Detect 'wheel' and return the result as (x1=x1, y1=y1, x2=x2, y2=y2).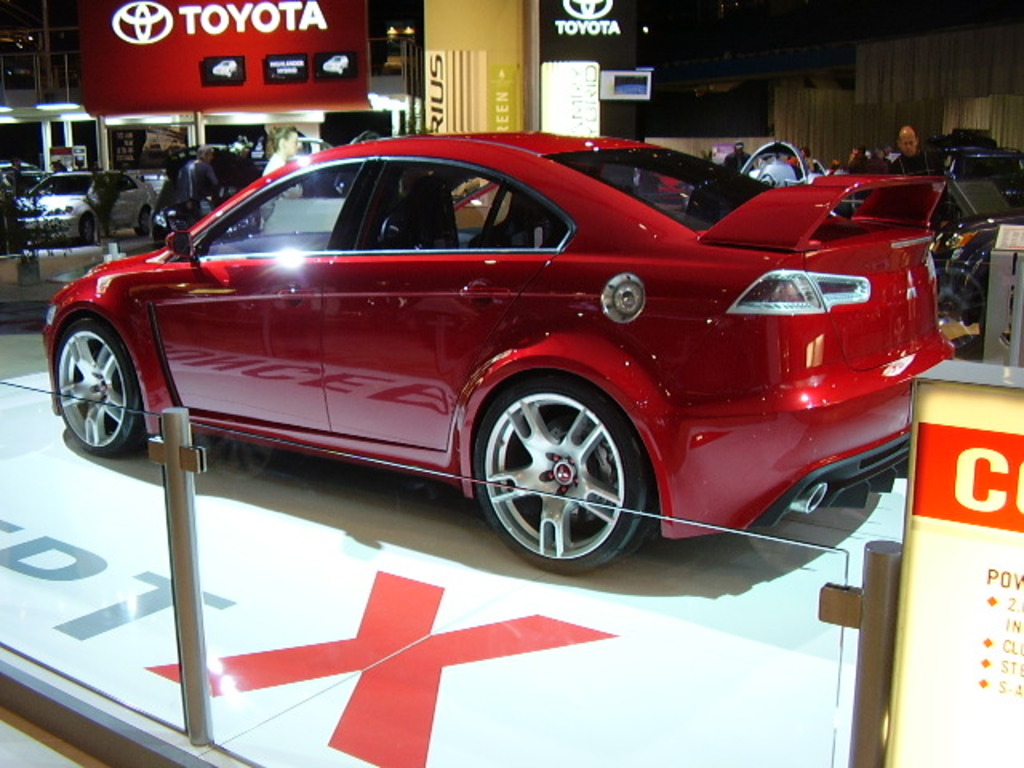
(x1=78, y1=218, x2=94, y2=245).
